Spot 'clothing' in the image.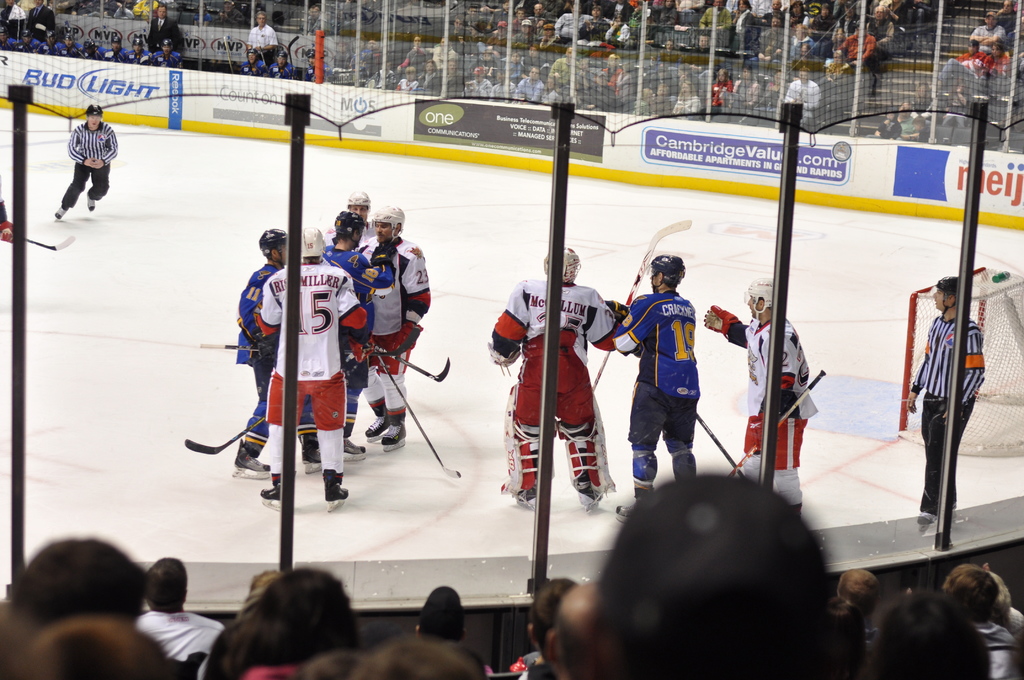
'clothing' found at 490,276,618,490.
